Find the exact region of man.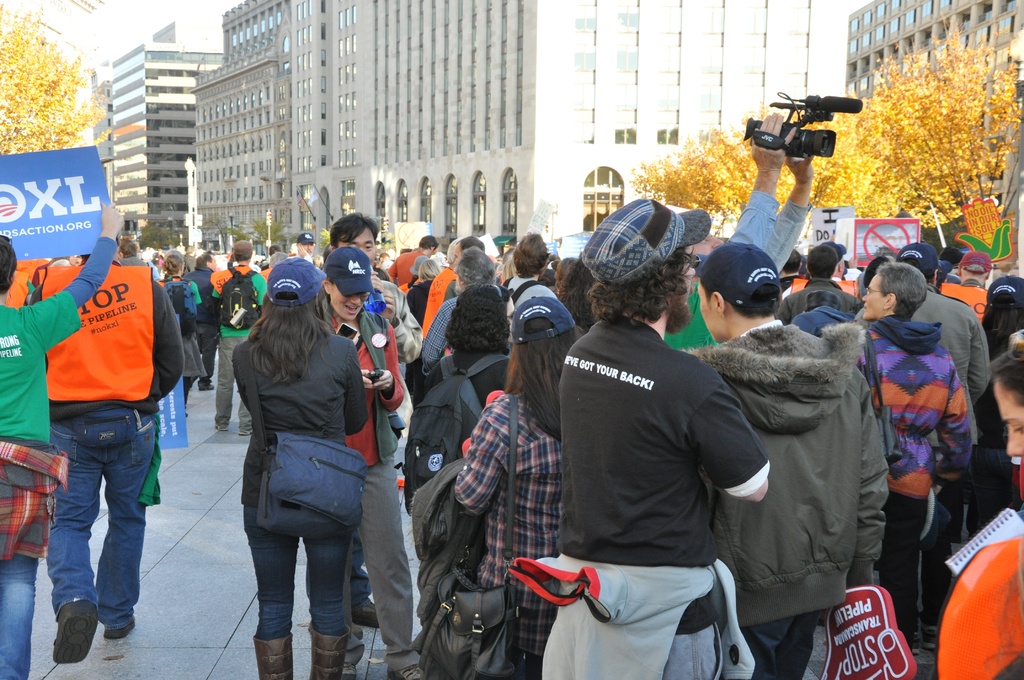
Exact region: [261,244,283,270].
